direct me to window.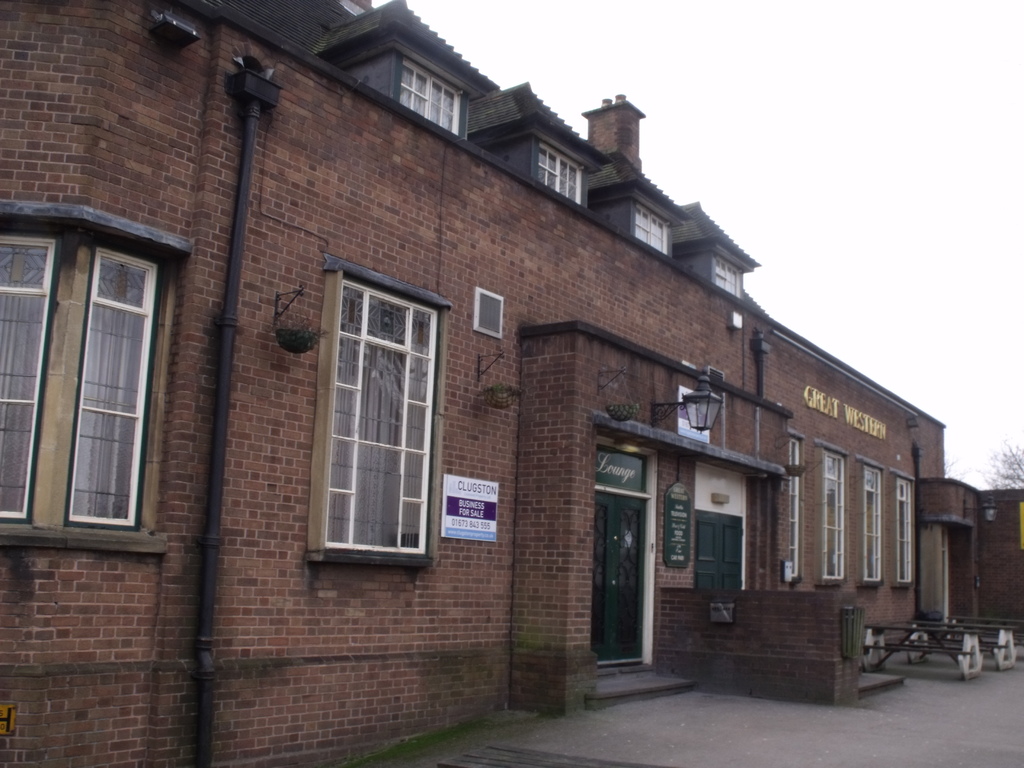
Direction: x1=535, y1=140, x2=583, y2=204.
